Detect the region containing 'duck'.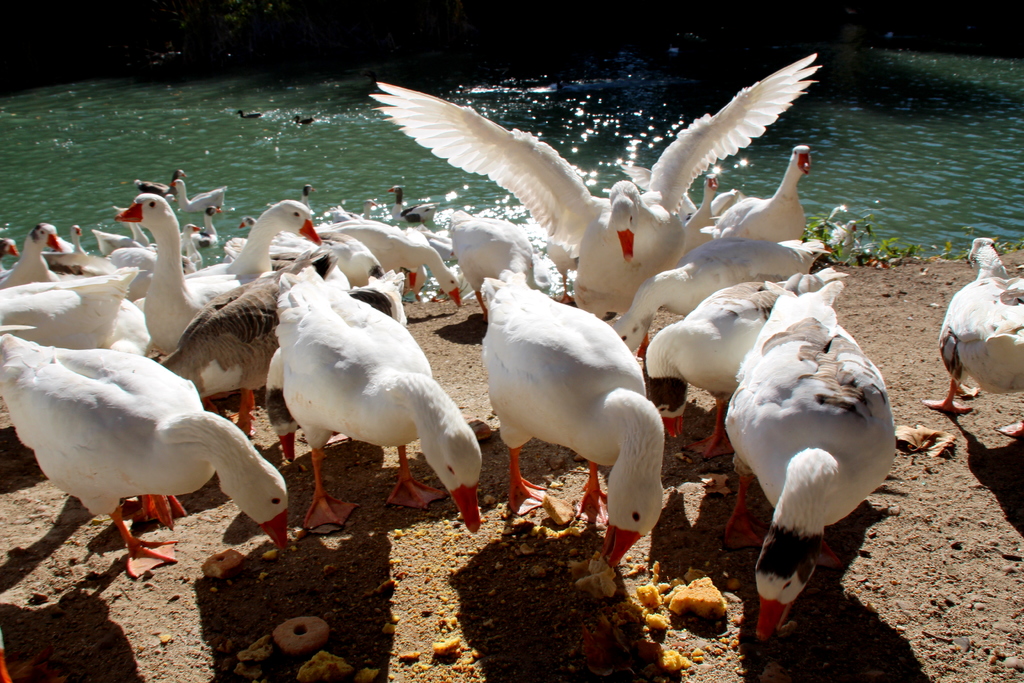
l=827, t=208, r=868, b=260.
